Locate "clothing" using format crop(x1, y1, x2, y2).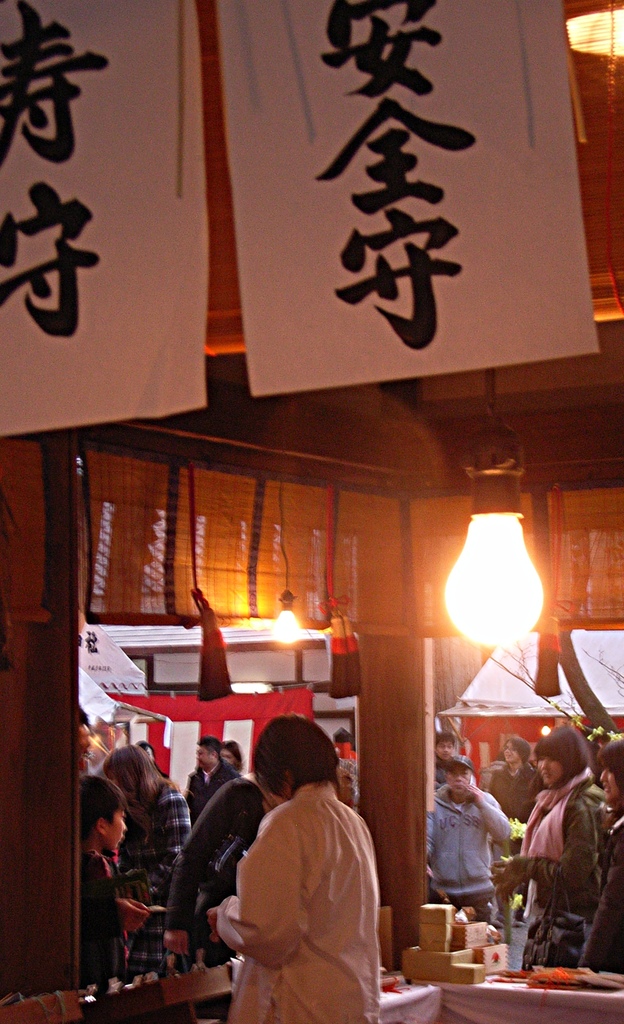
crop(422, 781, 510, 920).
